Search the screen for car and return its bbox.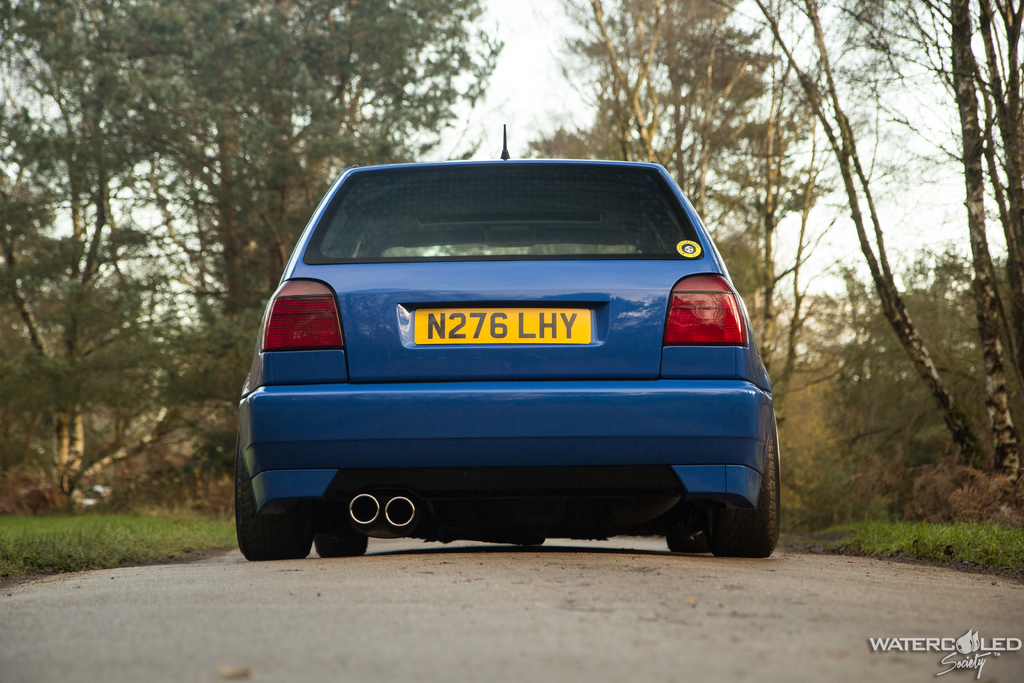
Found: [234, 119, 782, 564].
